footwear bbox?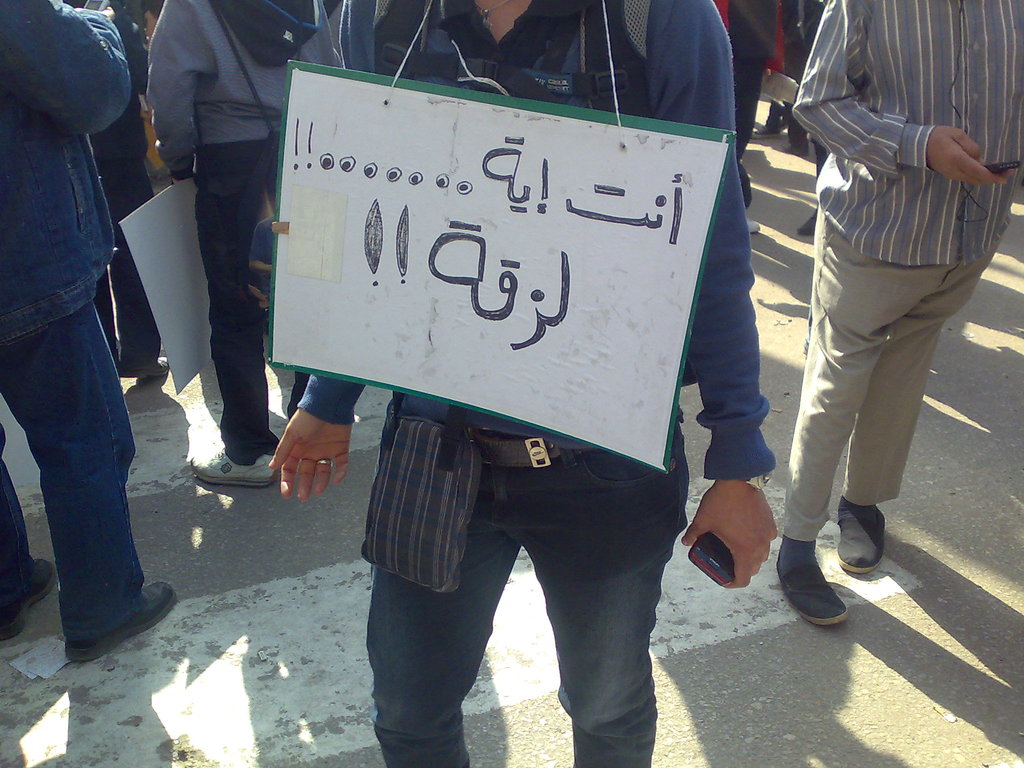
bbox(66, 578, 178, 661)
